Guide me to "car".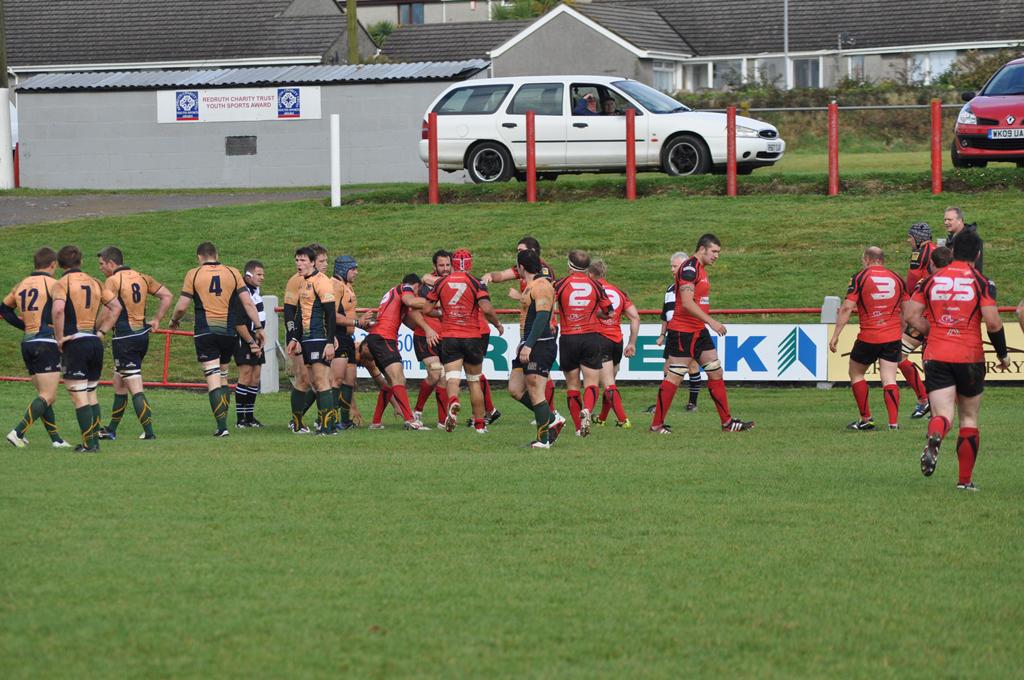
Guidance: {"x1": 948, "y1": 51, "x2": 1023, "y2": 172}.
